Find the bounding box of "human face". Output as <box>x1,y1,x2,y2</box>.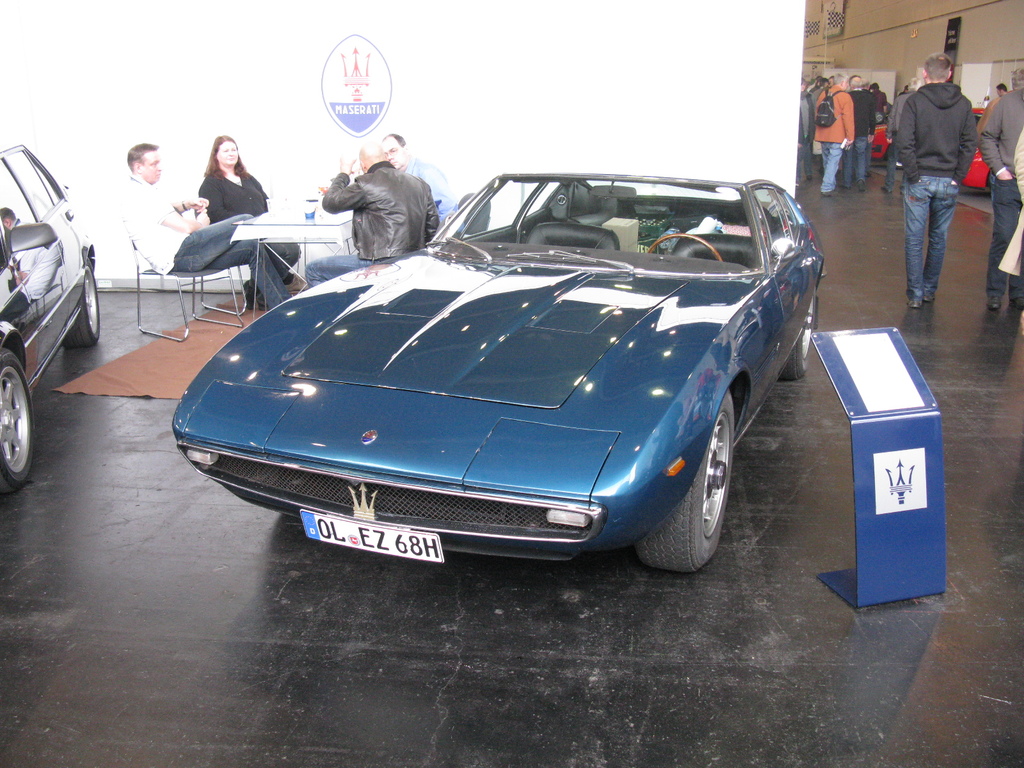
<box>141,152,160,181</box>.
